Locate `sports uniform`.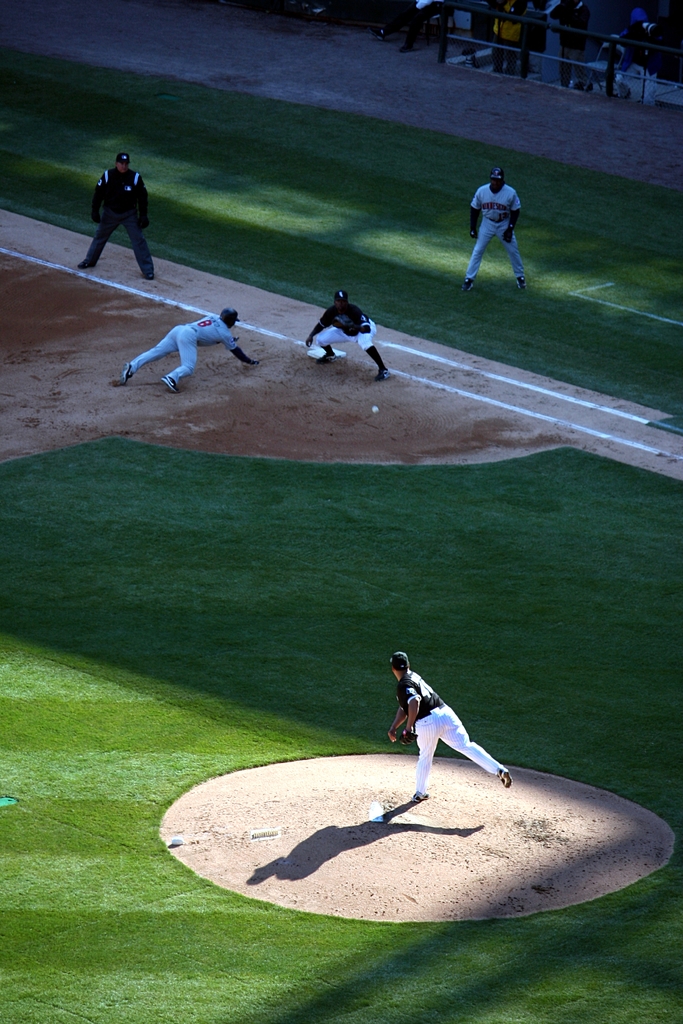
Bounding box: pyautogui.locateOnScreen(384, 640, 507, 797).
